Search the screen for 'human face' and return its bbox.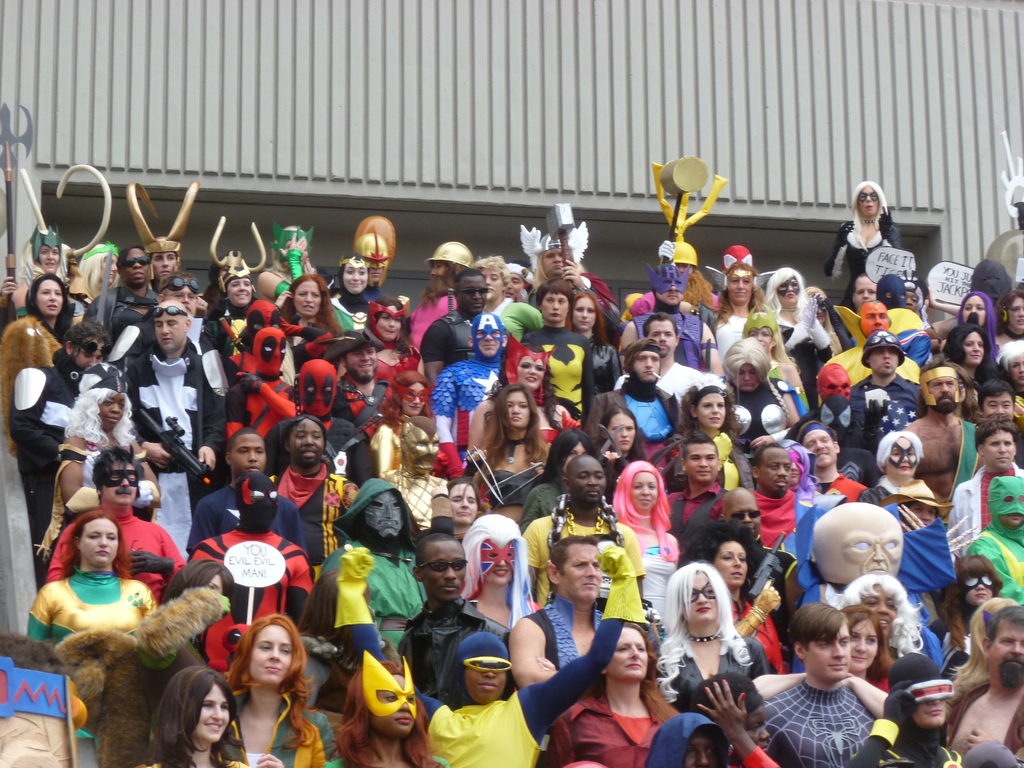
Found: crop(820, 398, 856, 442).
